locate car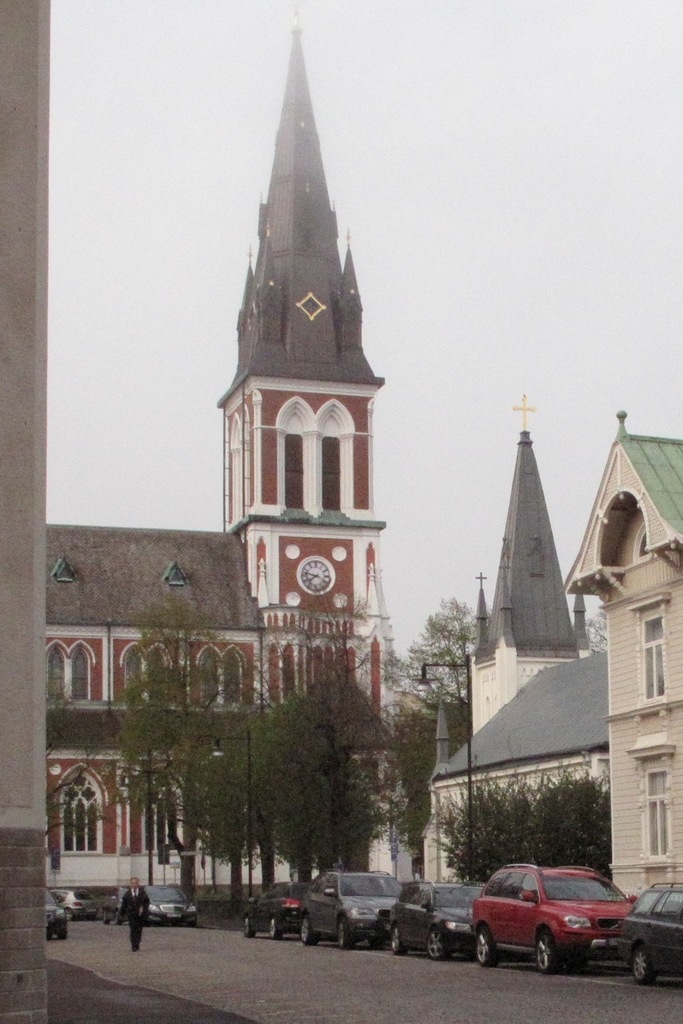
464,873,658,978
